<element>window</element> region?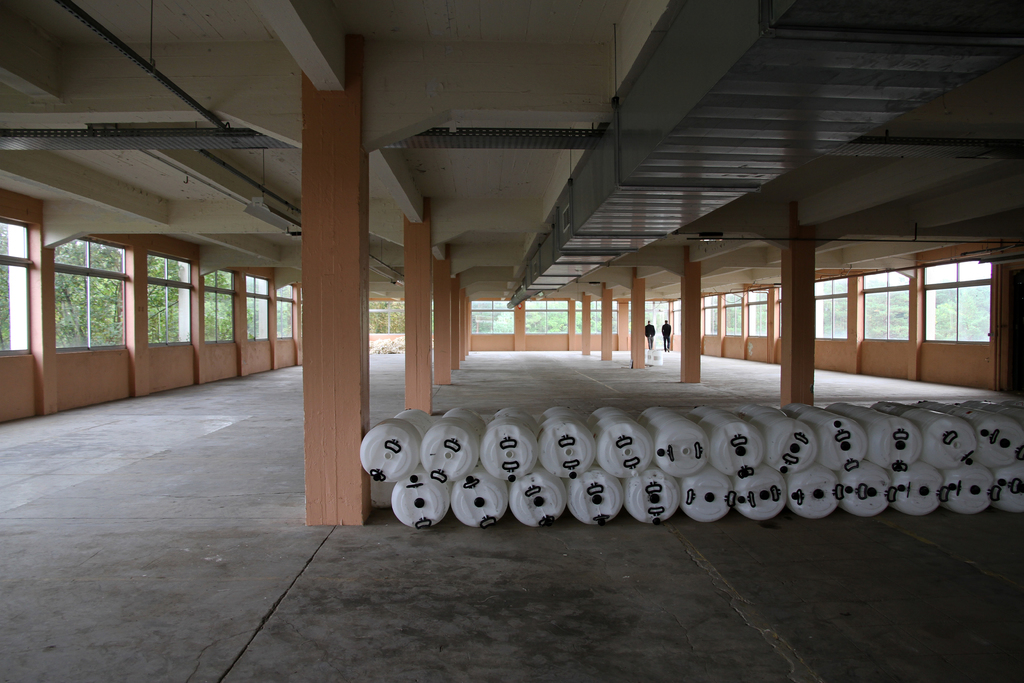
bbox=(0, 218, 31, 356)
